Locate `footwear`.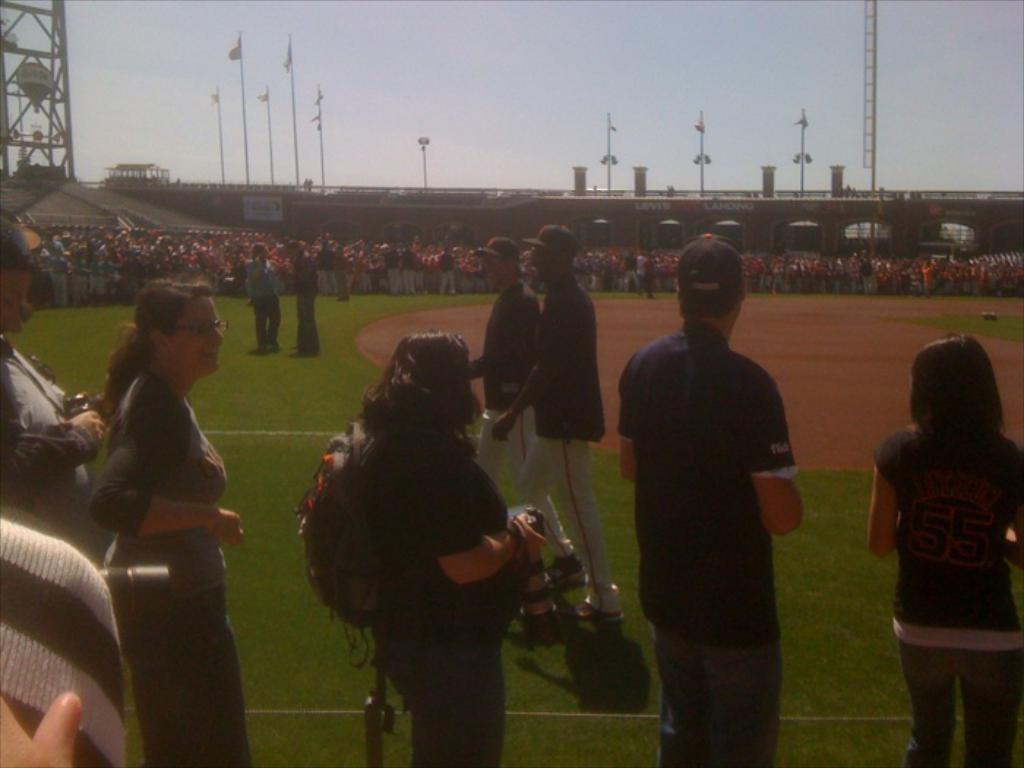
Bounding box: select_region(569, 601, 628, 626).
